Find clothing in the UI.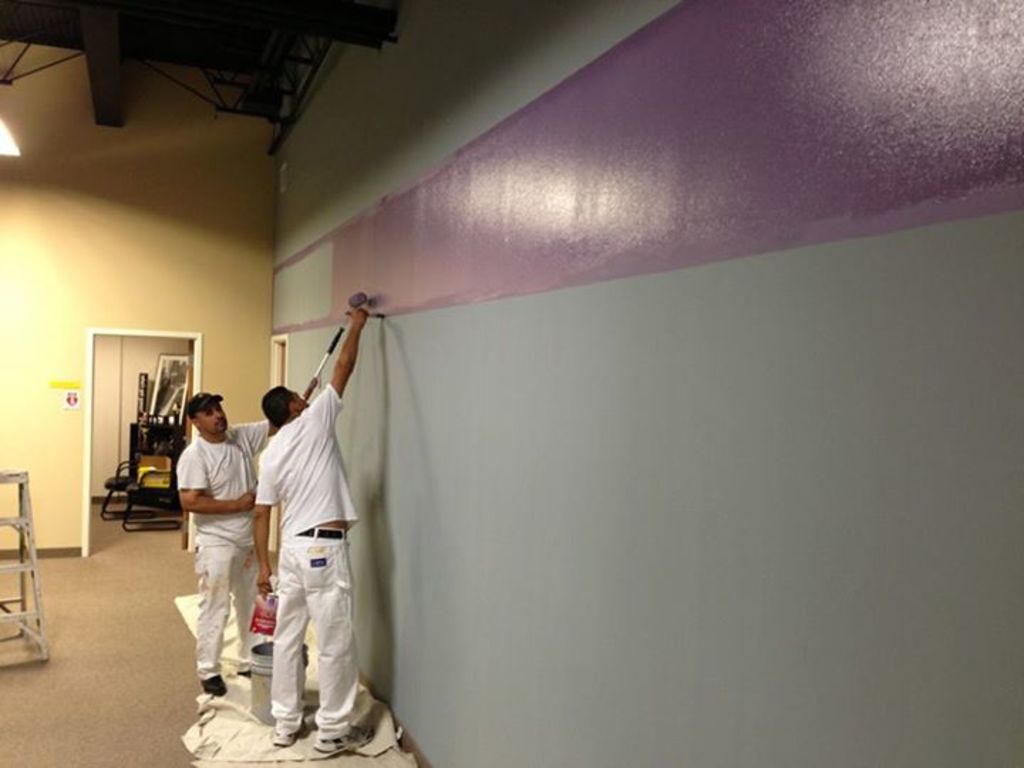
UI element at (250,384,363,741).
